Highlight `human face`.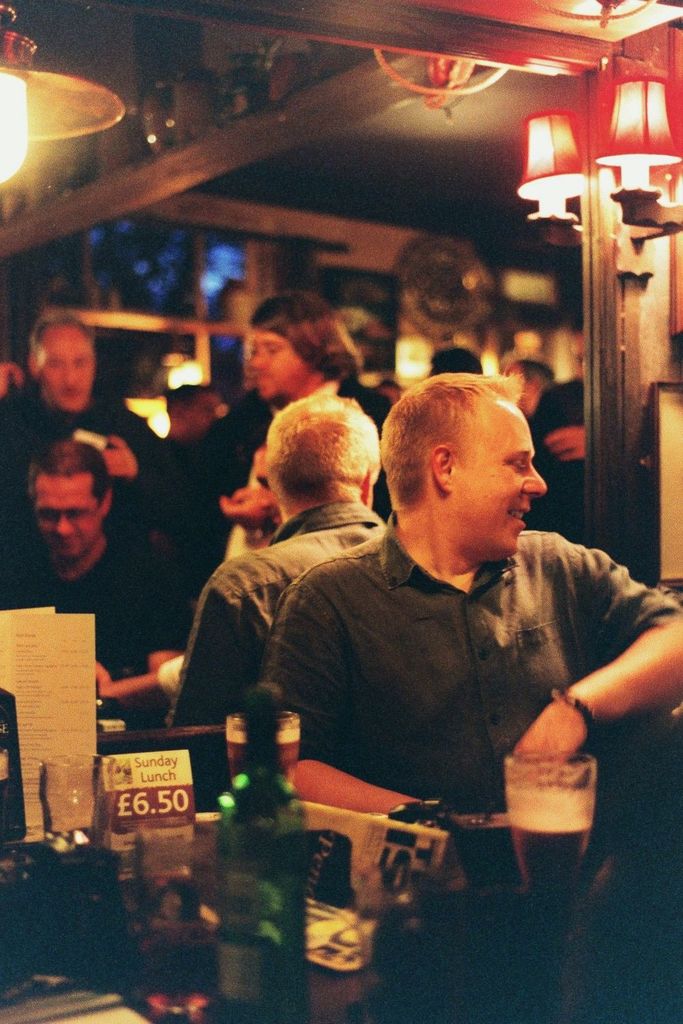
Highlighted region: <bbox>461, 416, 542, 563</bbox>.
